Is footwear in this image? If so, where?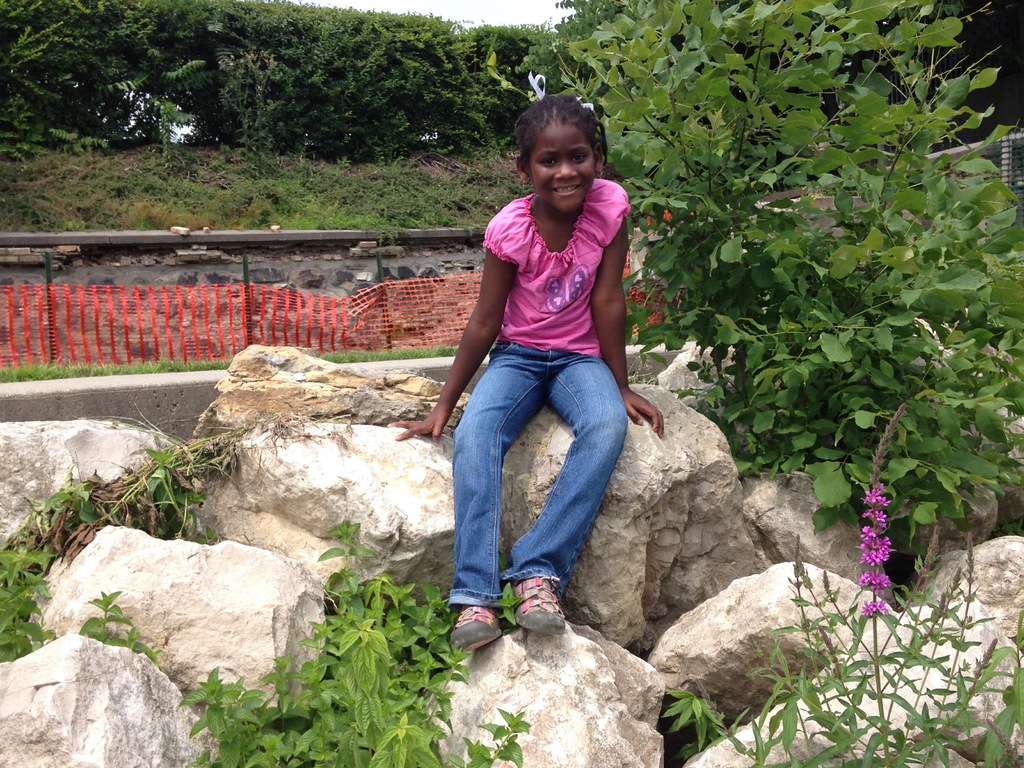
Yes, at (447, 600, 496, 657).
